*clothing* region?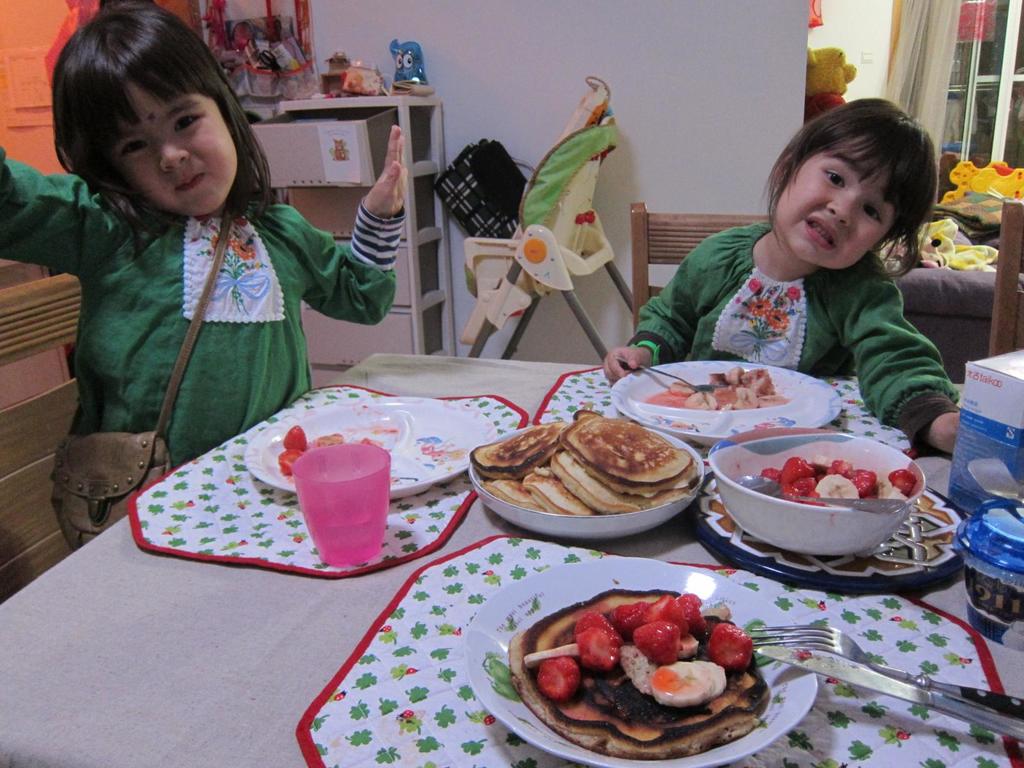
bbox(17, 124, 387, 499)
